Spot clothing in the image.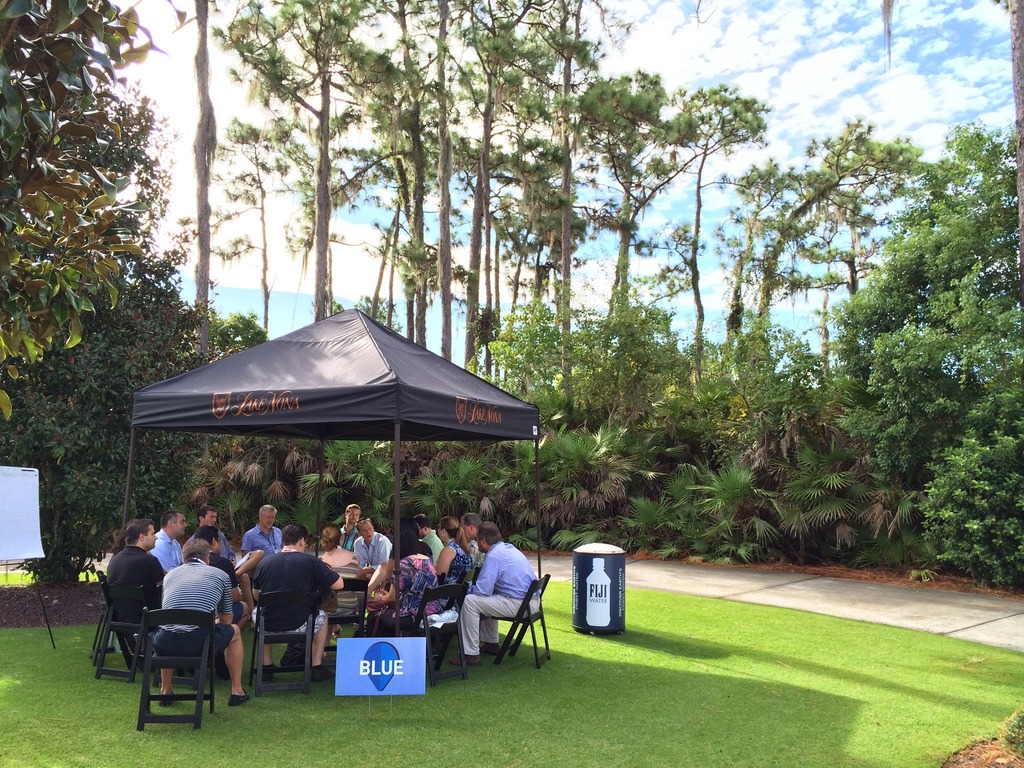
clothing found at BBox(365, 552, 442, 641).
